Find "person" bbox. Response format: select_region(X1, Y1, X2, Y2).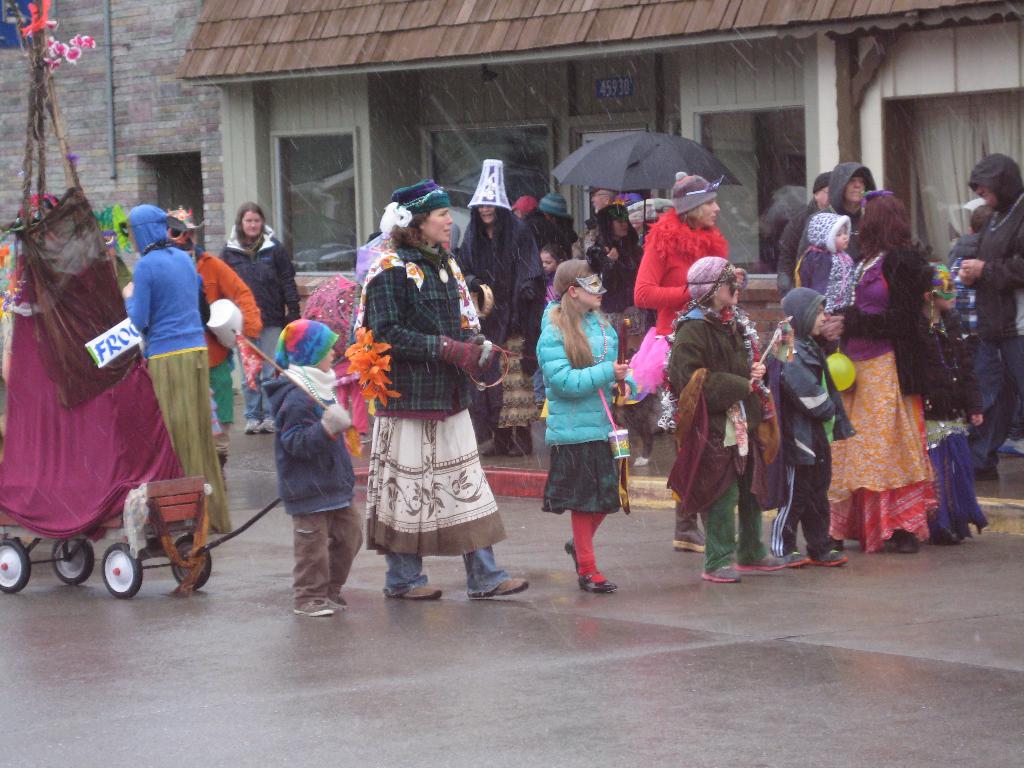
select_region(666, 252, 789, 589).
